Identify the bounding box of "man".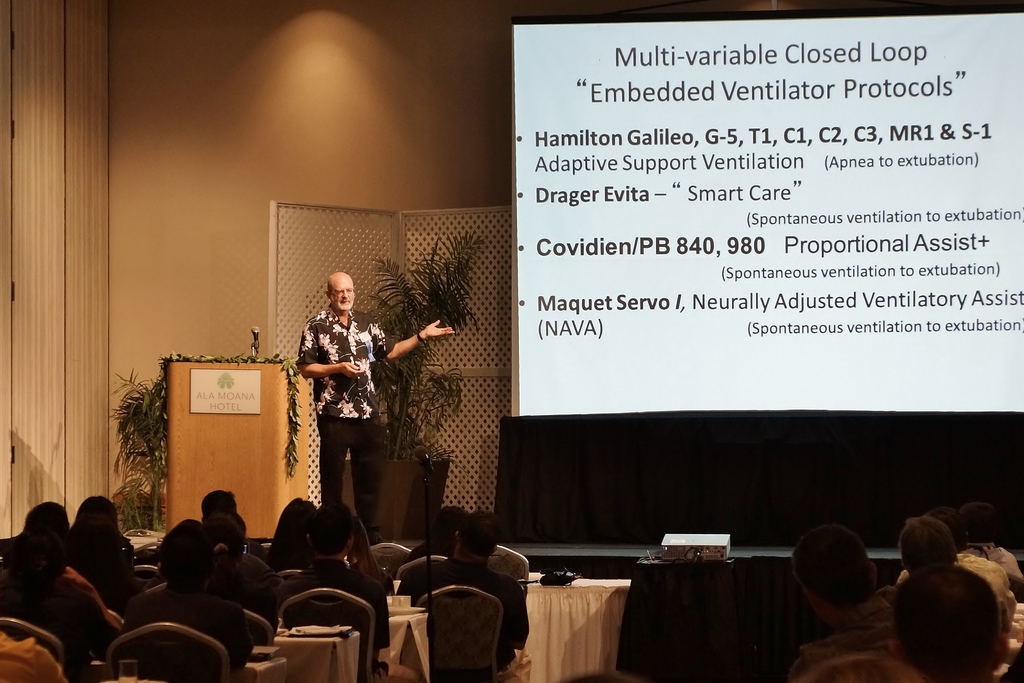
BBox(899, 506, 1016, 620).
